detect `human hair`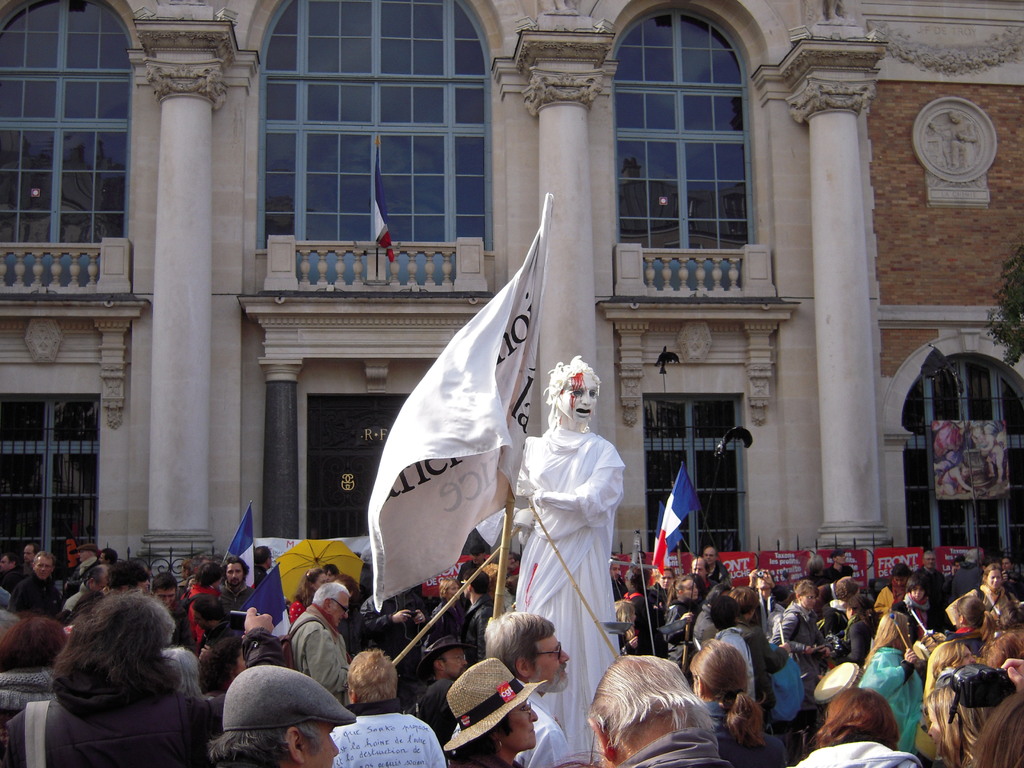
<bbox>51, 585, 170, 740</bbox>
